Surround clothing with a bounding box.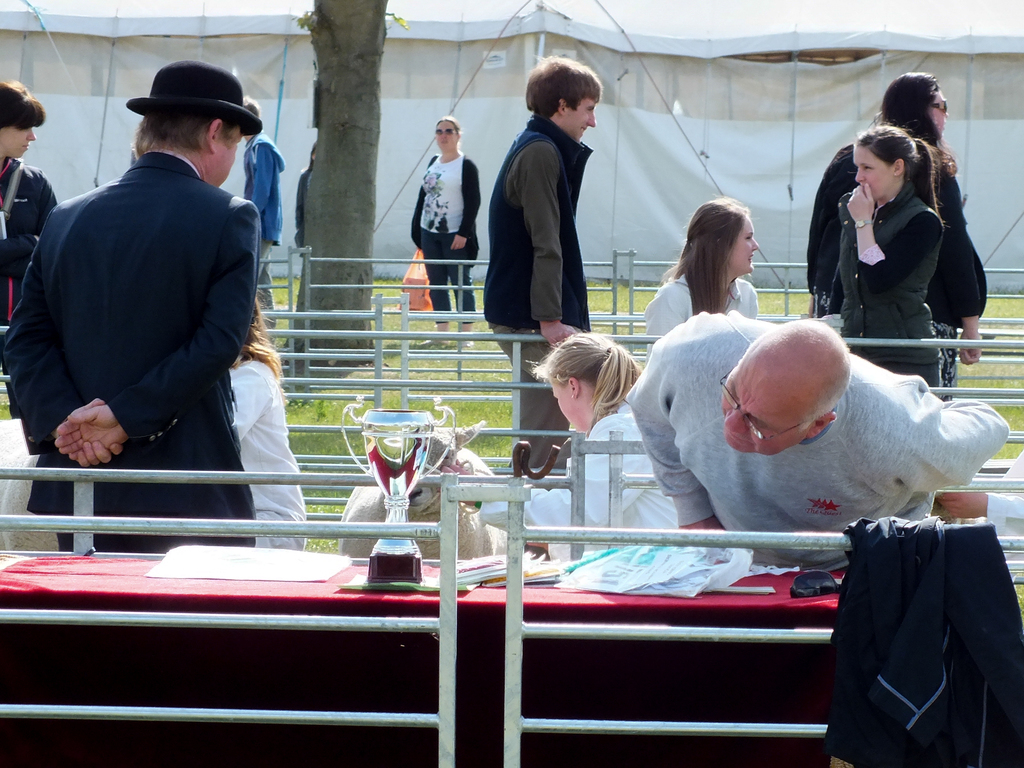
(641, 266, 753, 359).
